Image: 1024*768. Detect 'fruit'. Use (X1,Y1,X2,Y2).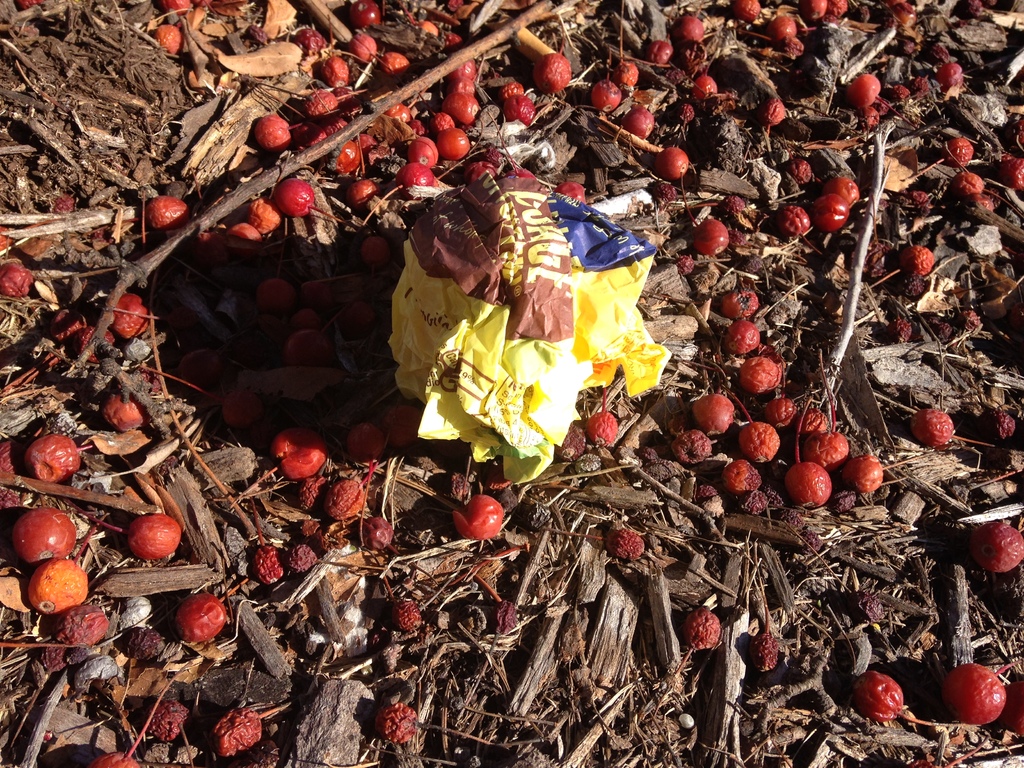
(829,0,853,19).
